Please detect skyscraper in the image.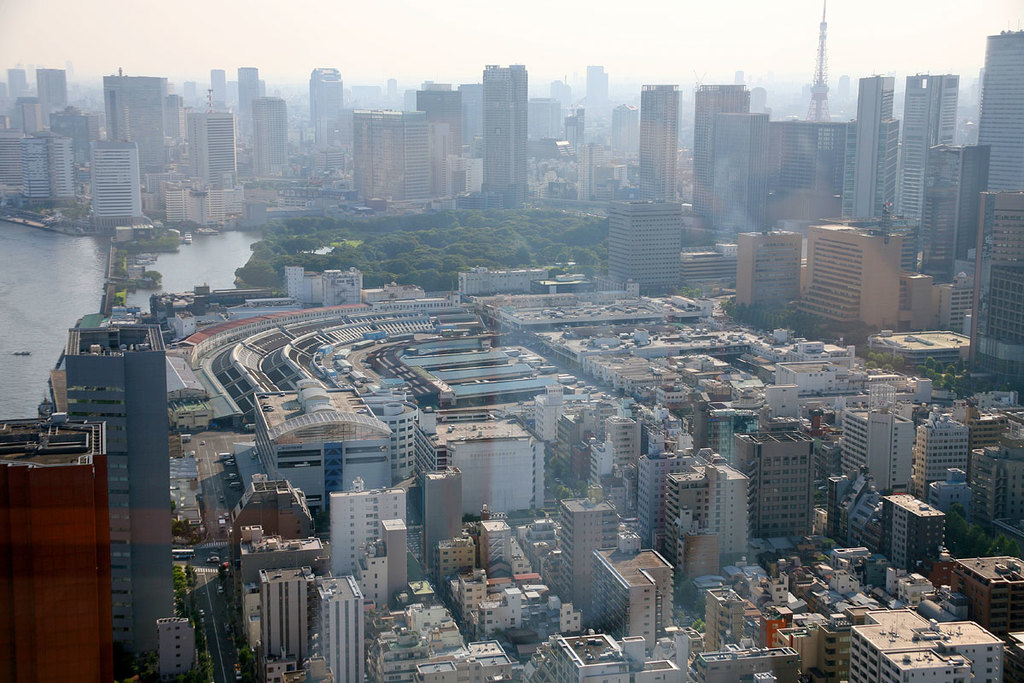
<region>61, 318, 179, 668</region>.
